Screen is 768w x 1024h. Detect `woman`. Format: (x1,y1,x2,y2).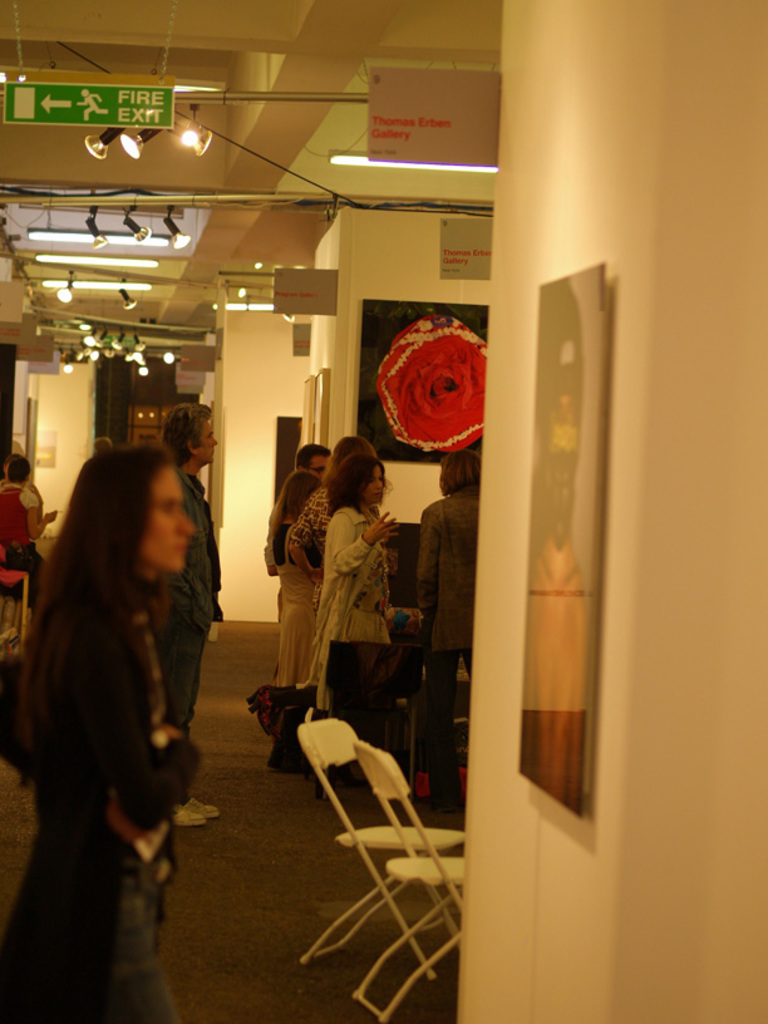
(4,444,203,1023).
